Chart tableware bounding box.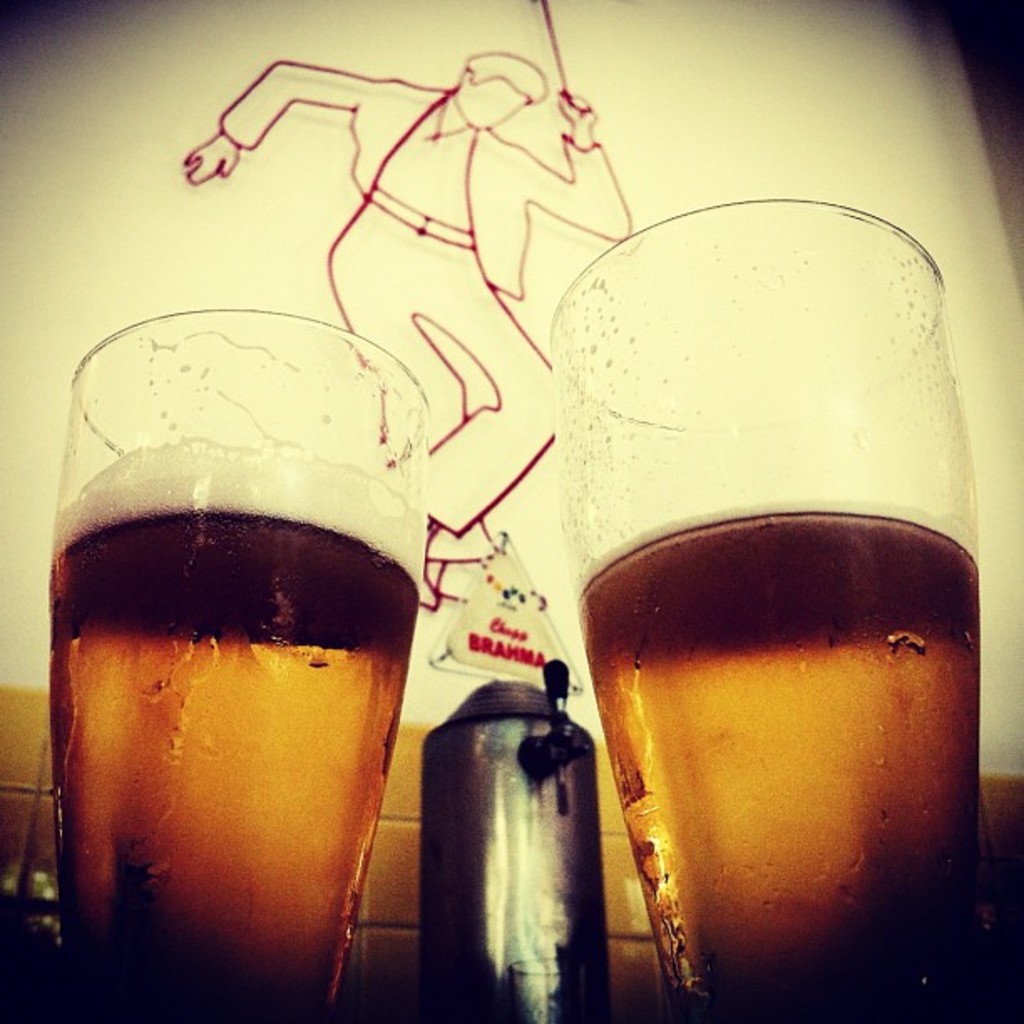
Charted: 547:199:986:1021.
